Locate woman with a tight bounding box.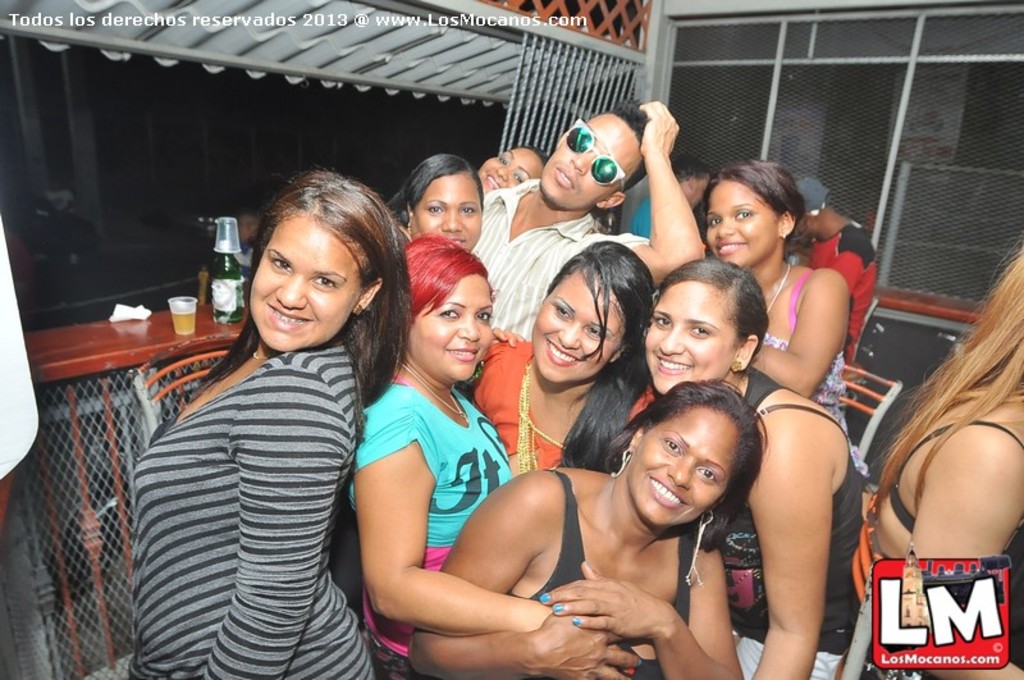
crop(410, 374, 771, 679).
